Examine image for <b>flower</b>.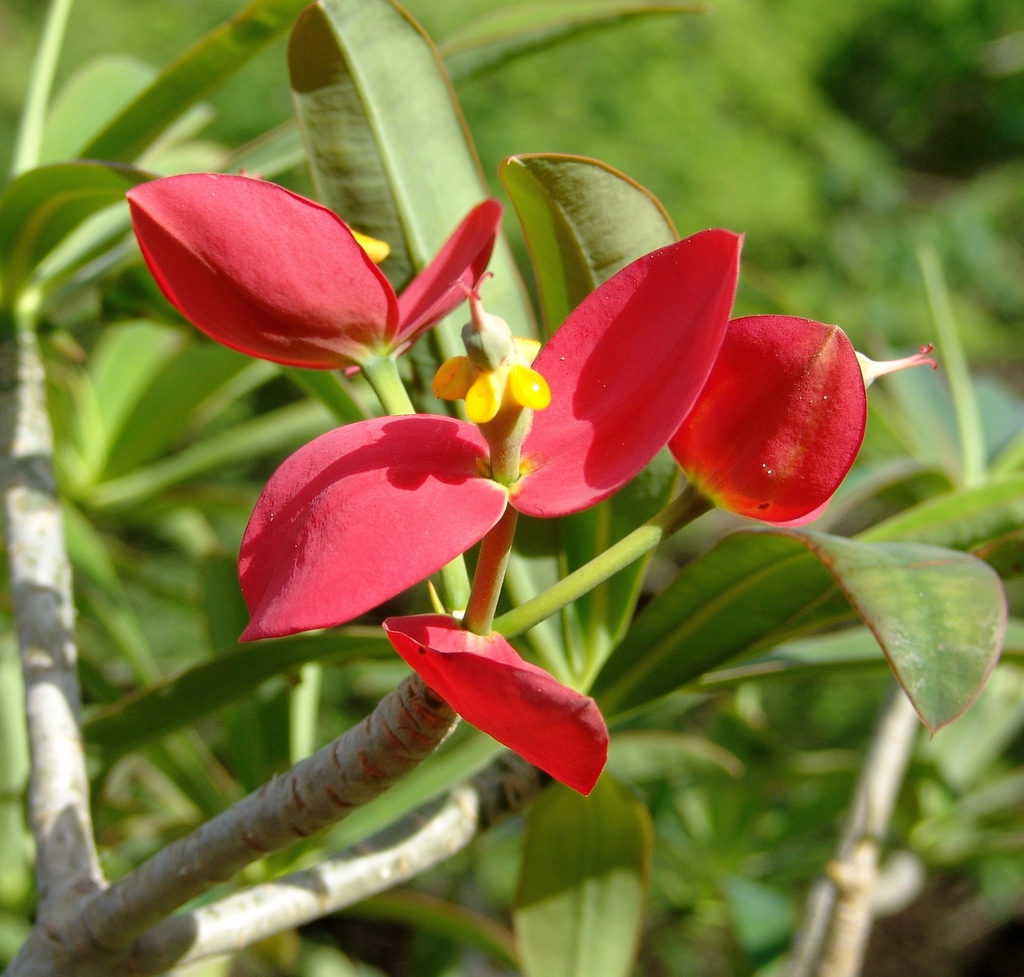
Examination result: rect(380, 607, 613, 802).
